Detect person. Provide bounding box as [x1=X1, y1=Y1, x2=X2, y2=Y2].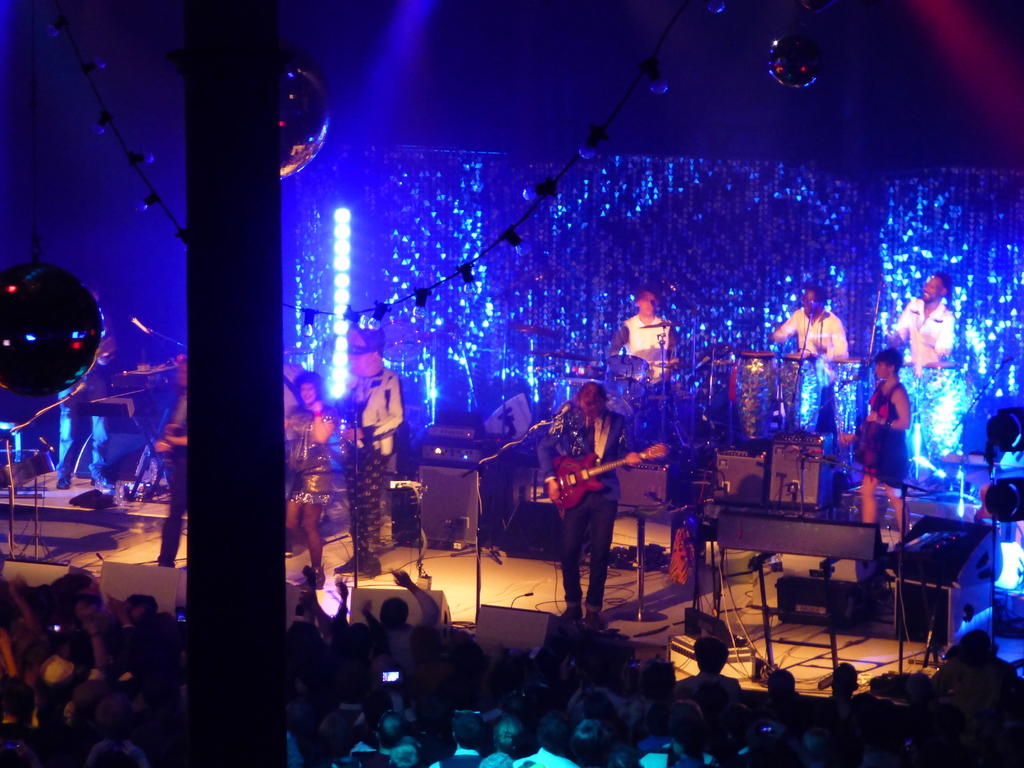
[x1=152, y1=358, x2=189, y2=566].
